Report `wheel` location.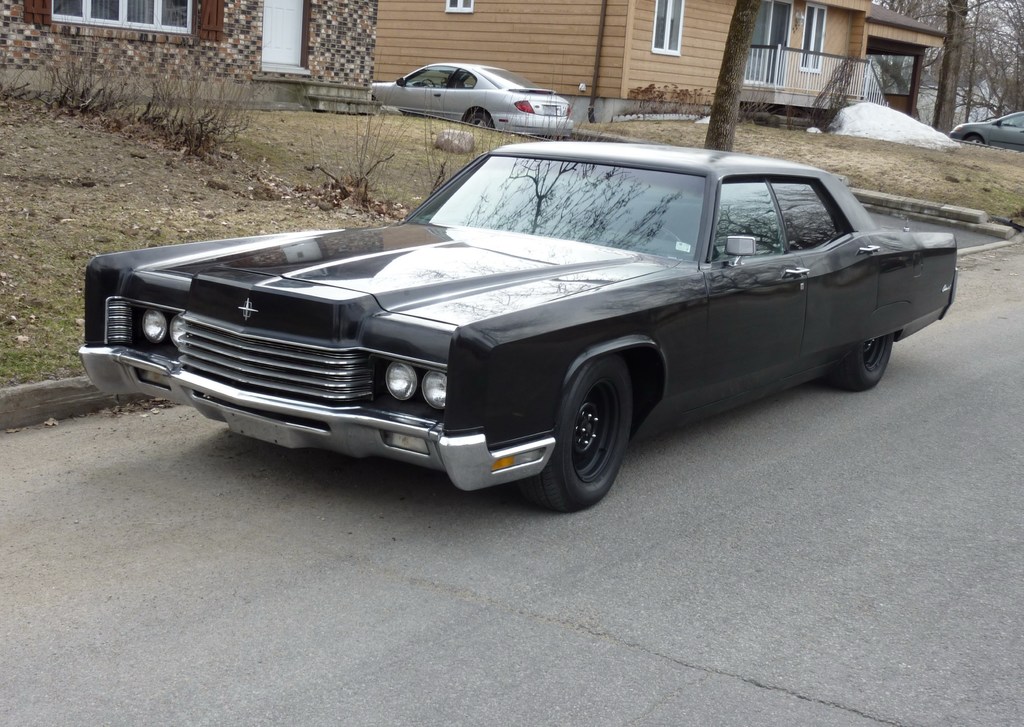
Report: {"x1": 463, "y1": 111, "x2": 496, "y2": 130}.
